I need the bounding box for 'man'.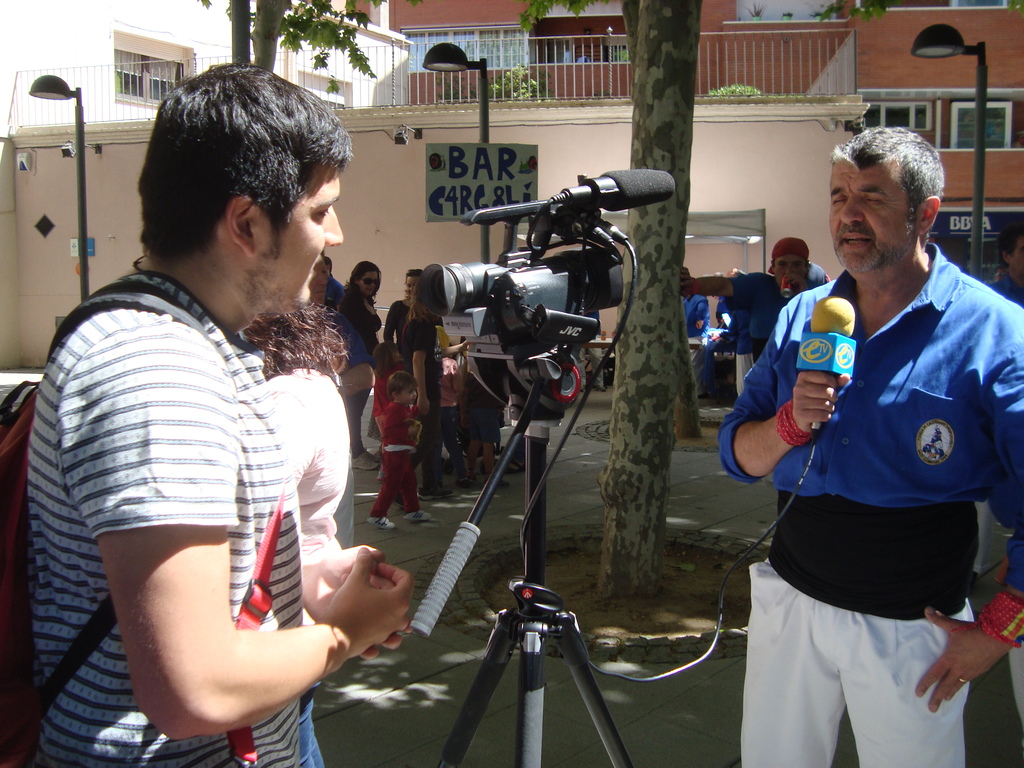
Here it is: {"x1": 326, "y1": 256, "x2": 346, "y2": 310}.
